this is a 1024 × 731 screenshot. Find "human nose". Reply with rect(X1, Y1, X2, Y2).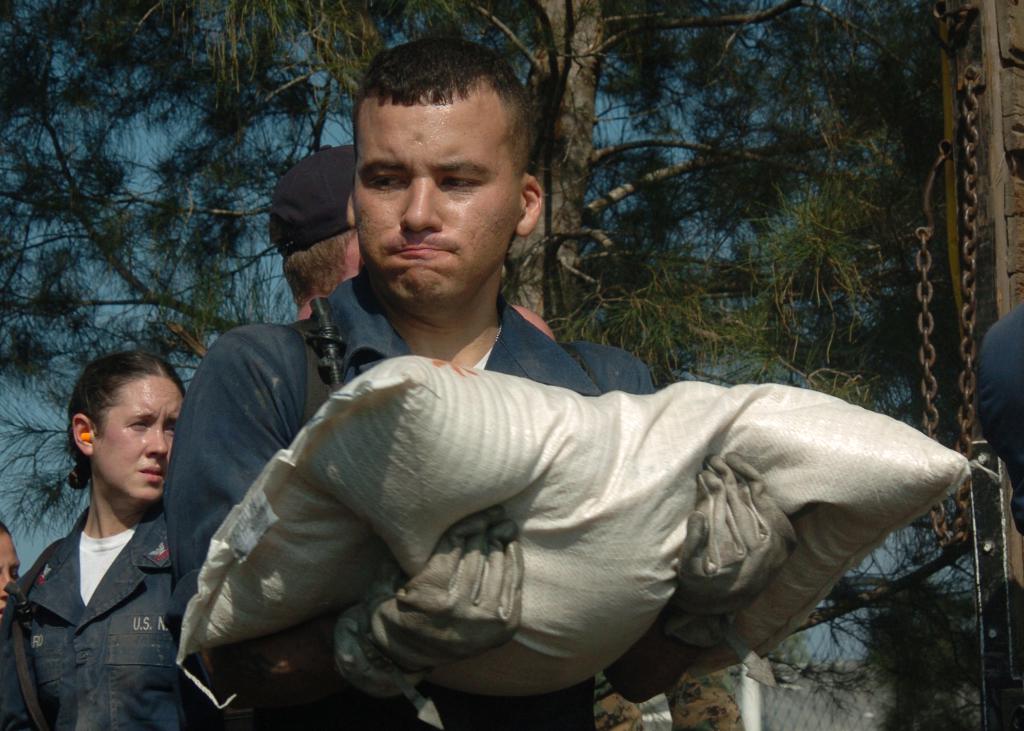
rect(141, 428, 172, 462).
